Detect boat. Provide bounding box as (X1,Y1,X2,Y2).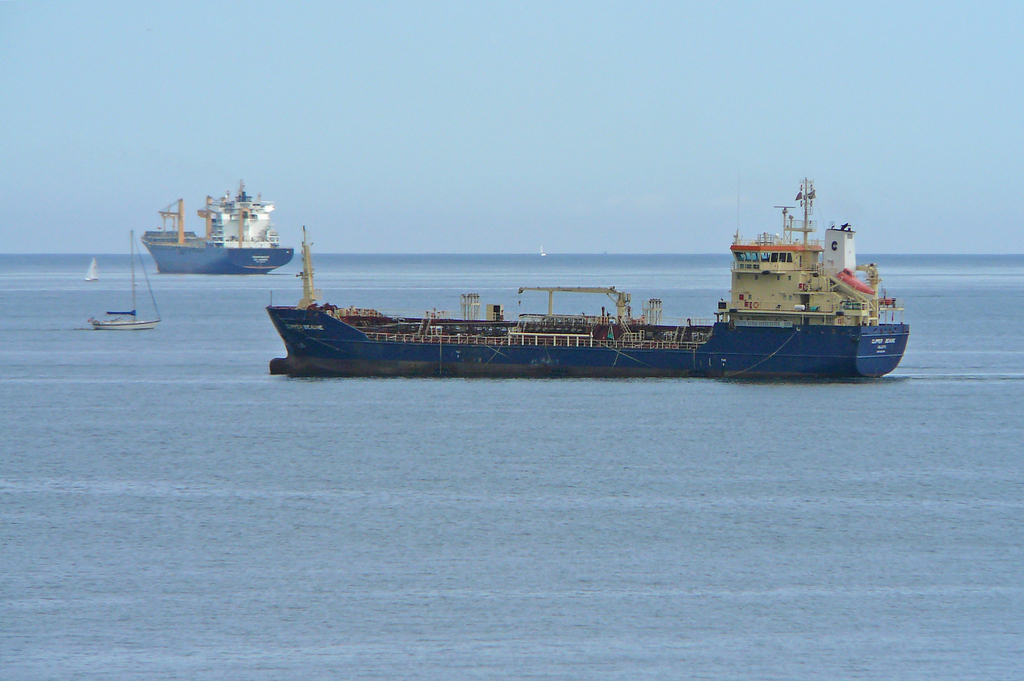
(91,231,163,331).
